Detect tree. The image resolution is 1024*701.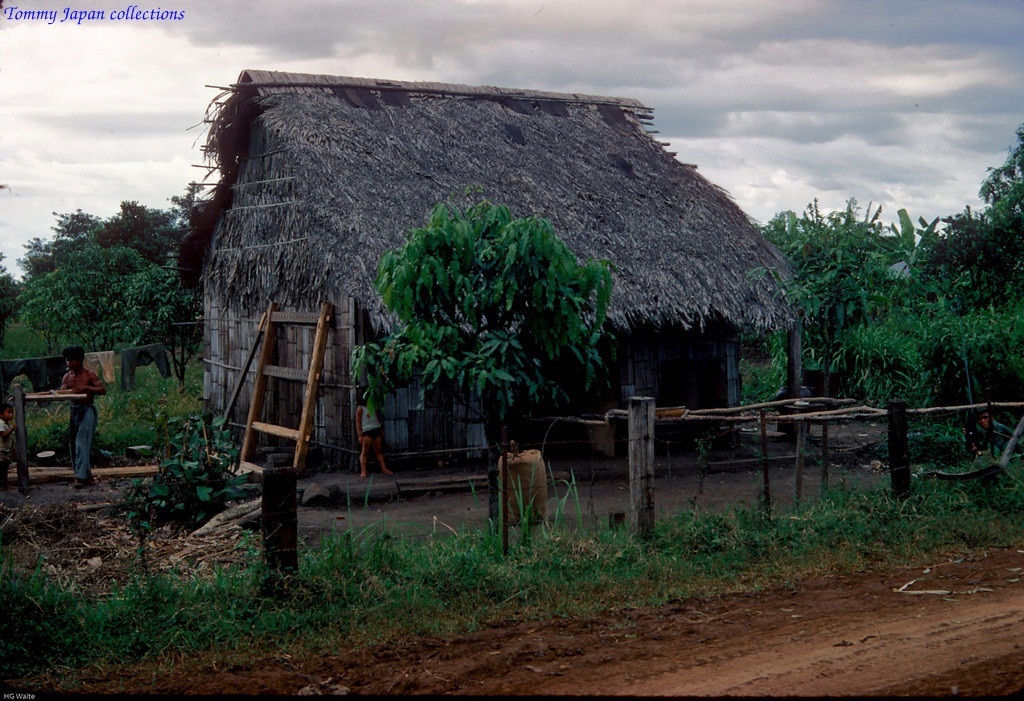
{"x1": 348, "y1": 208, "x2": 617, "y2": 552}.
